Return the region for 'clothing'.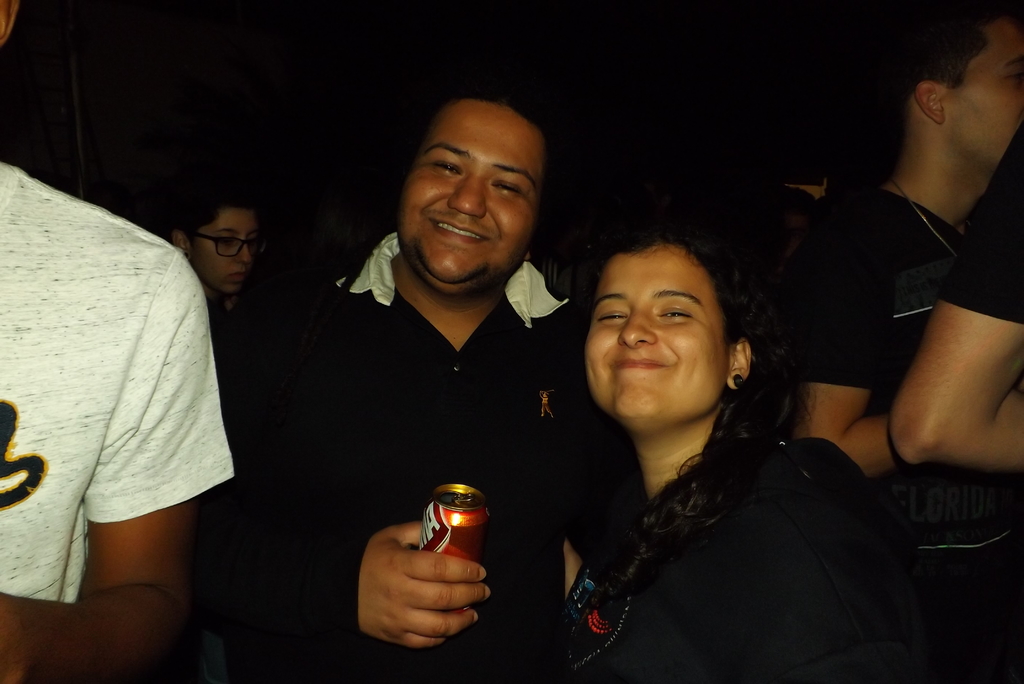
[x1=11, y1=143, x2=241, y2=610].
